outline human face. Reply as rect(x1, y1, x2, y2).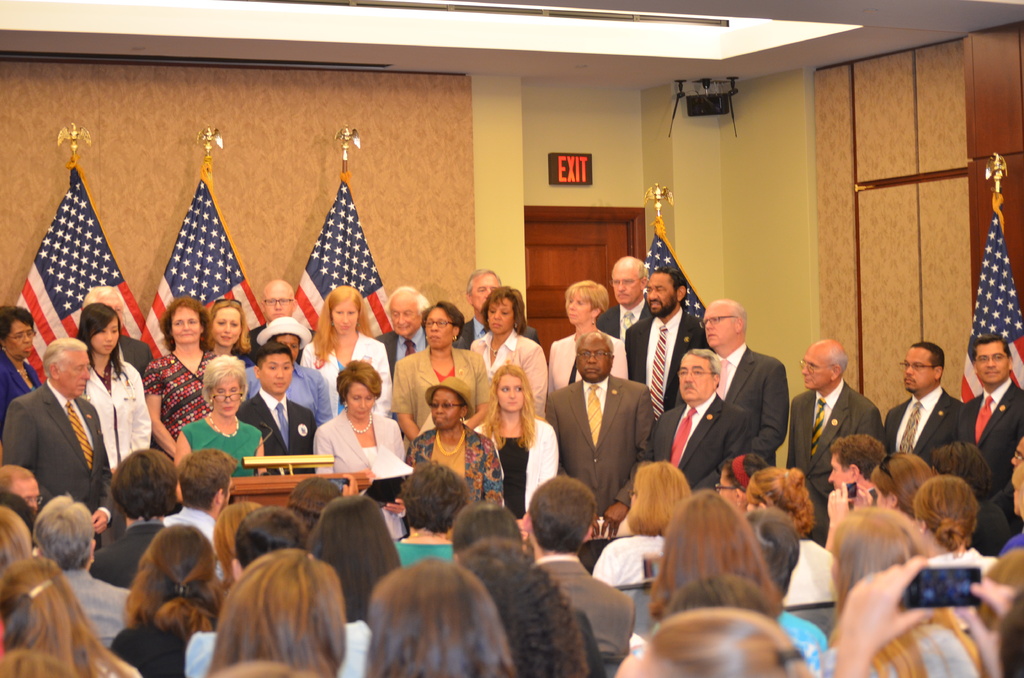
rect(263, 285, 294, 322).
